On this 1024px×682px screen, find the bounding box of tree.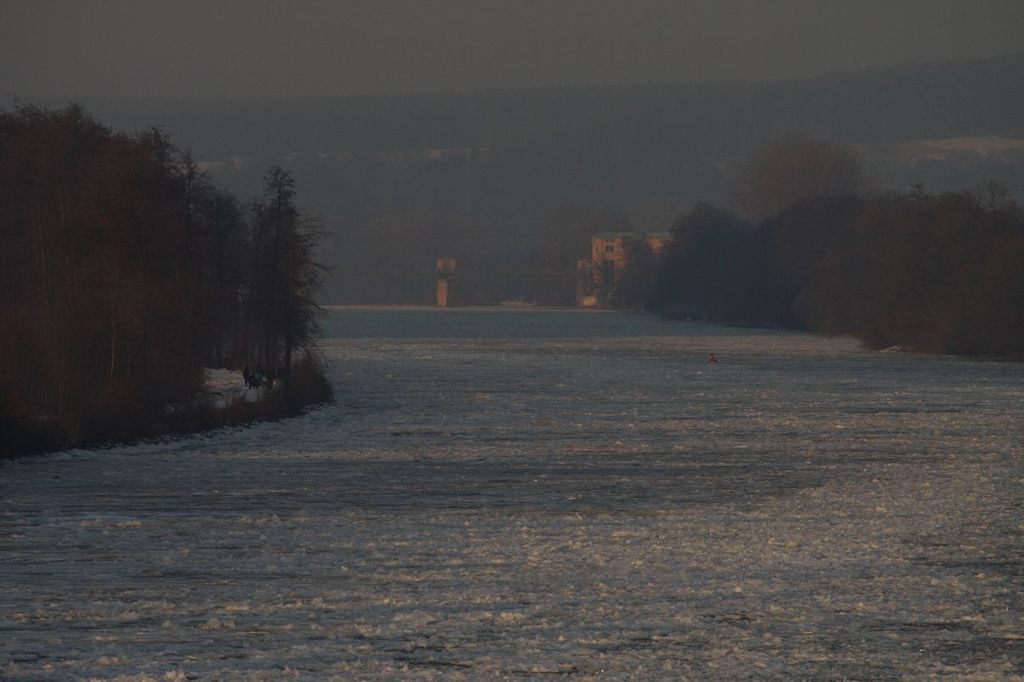
Bounding box: 169, 138, 325, 416.
